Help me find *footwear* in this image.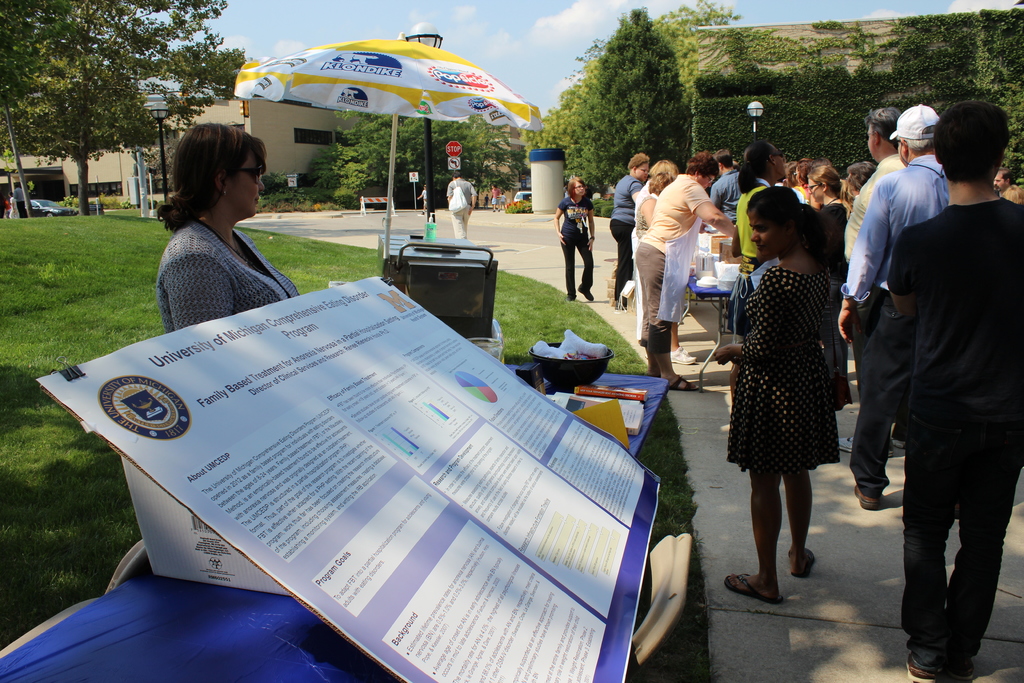
Found it: x1=848 y1=483 x2=876 y2=511.
